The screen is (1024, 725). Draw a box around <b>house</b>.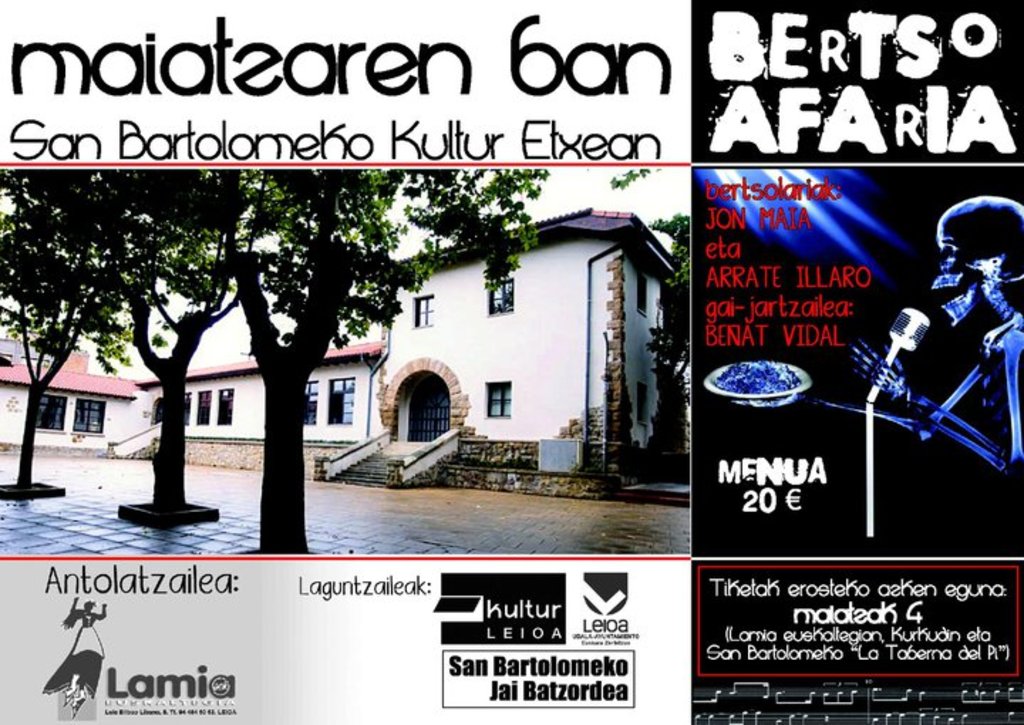
[x1=0, y1=205, x2=694, y2=502].
